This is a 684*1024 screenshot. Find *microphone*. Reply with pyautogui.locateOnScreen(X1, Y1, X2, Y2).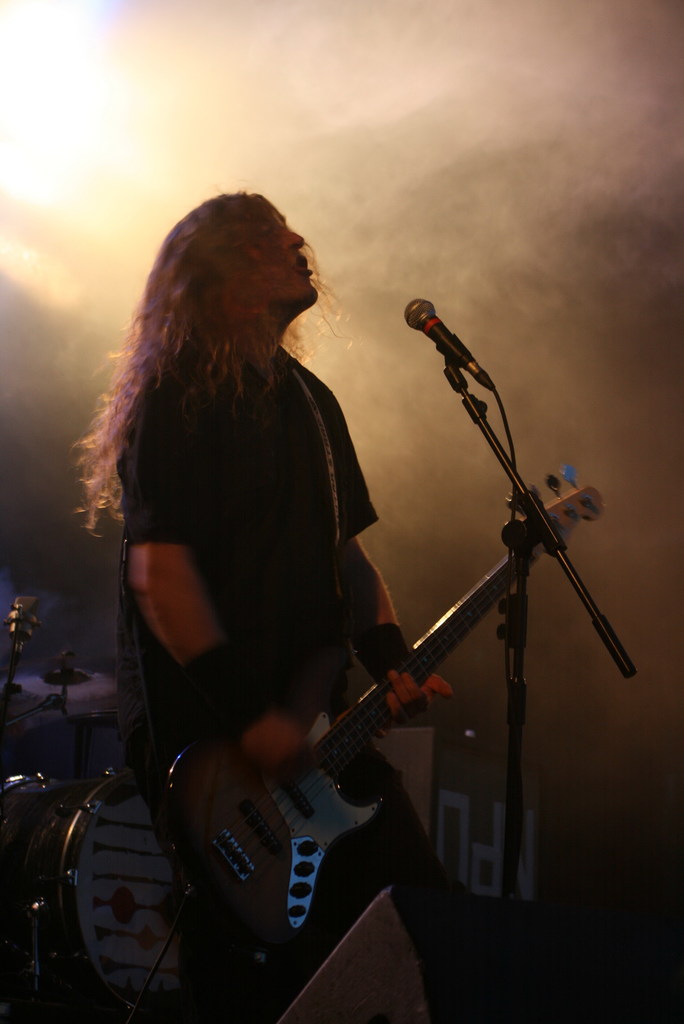
pyautogui.locateOnScreen(402, 305, 511, 389).
